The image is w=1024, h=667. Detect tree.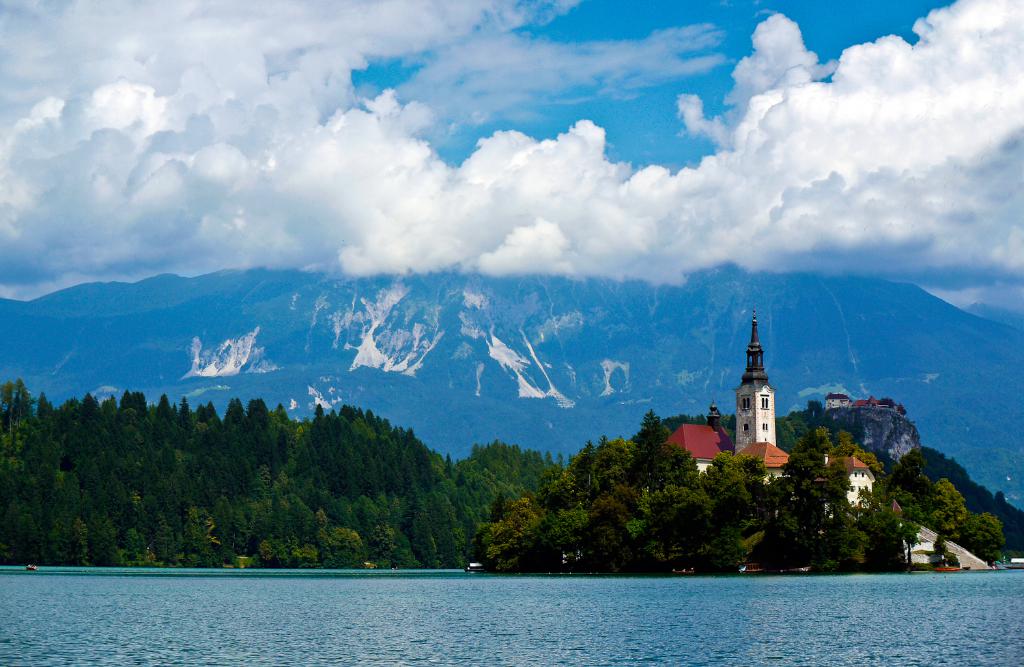
Detection: bbox=(945, 509, 1008, 570).
